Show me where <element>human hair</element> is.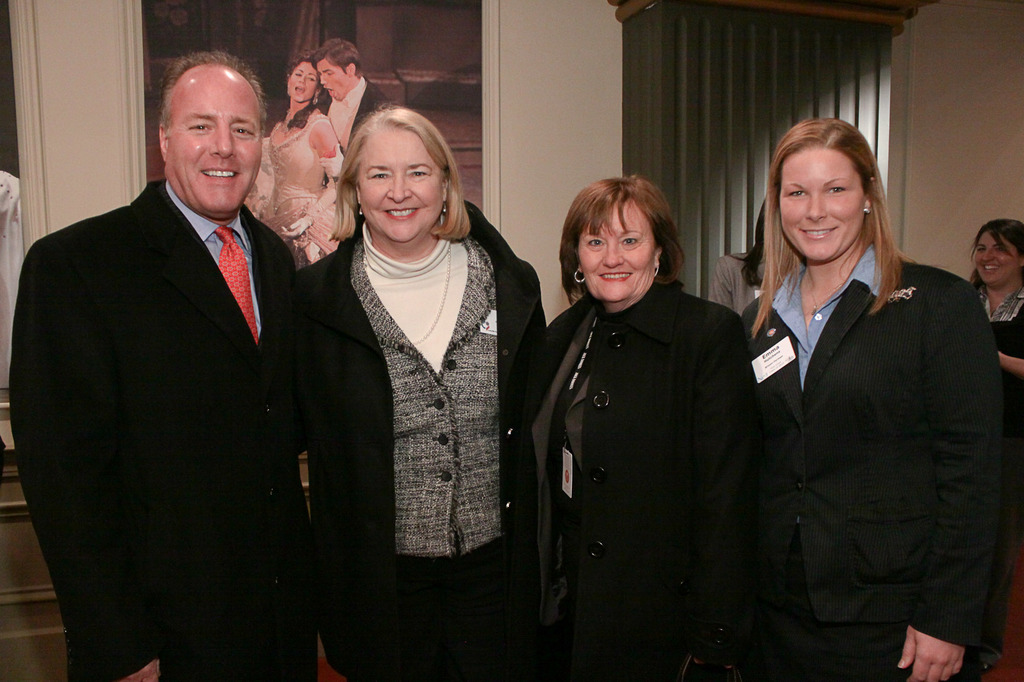
<element>human hair</element> is at 286 52 321 131.
